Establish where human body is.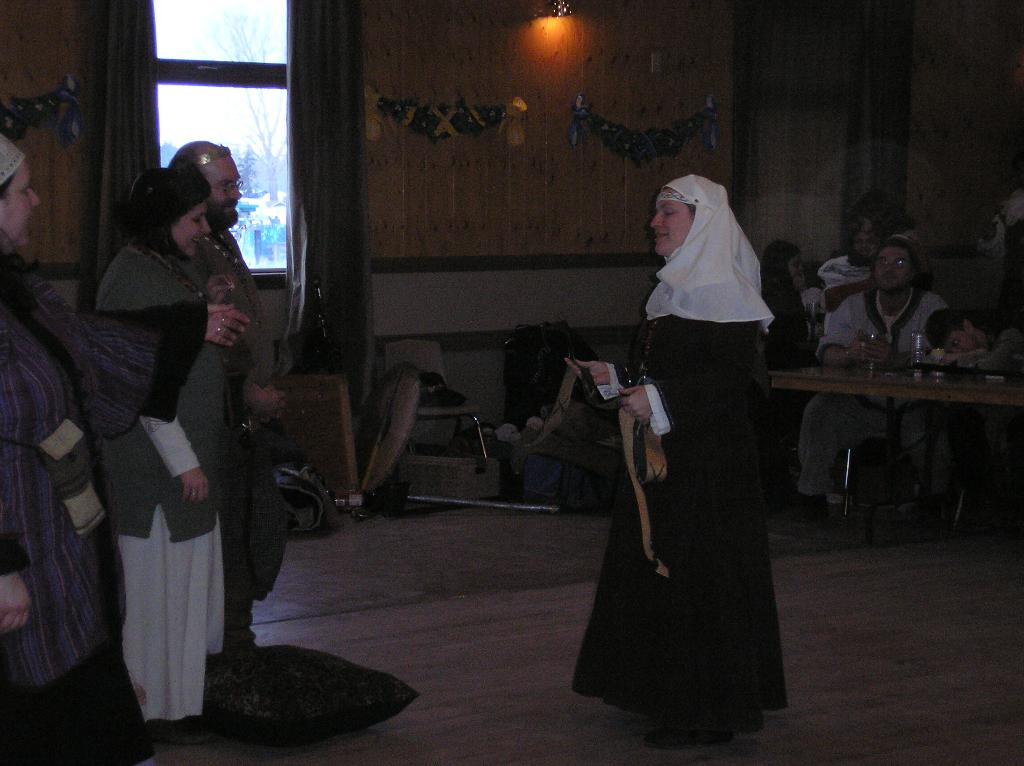
Established at [left=97, top=168, right=225, bottom=744].
